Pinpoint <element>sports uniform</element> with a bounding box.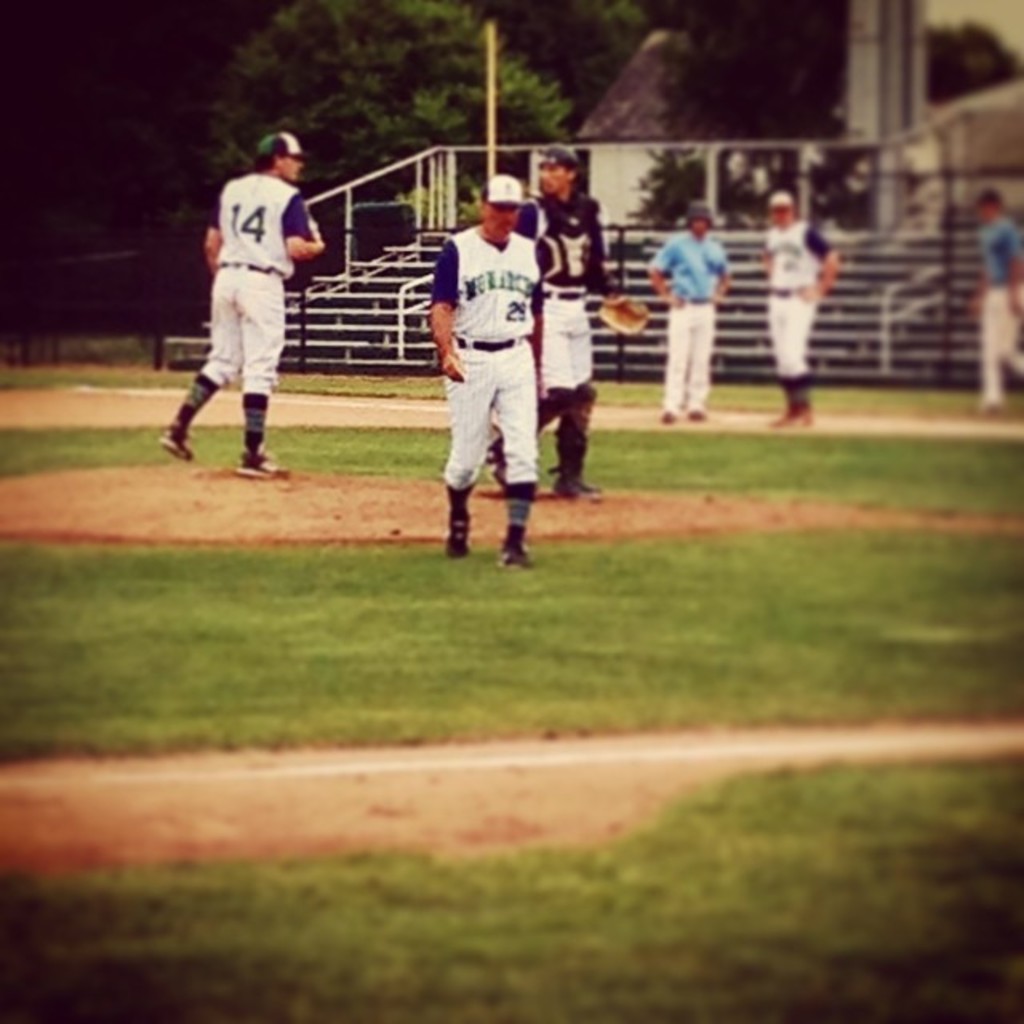
locate(982, 192, 1022, 416).
